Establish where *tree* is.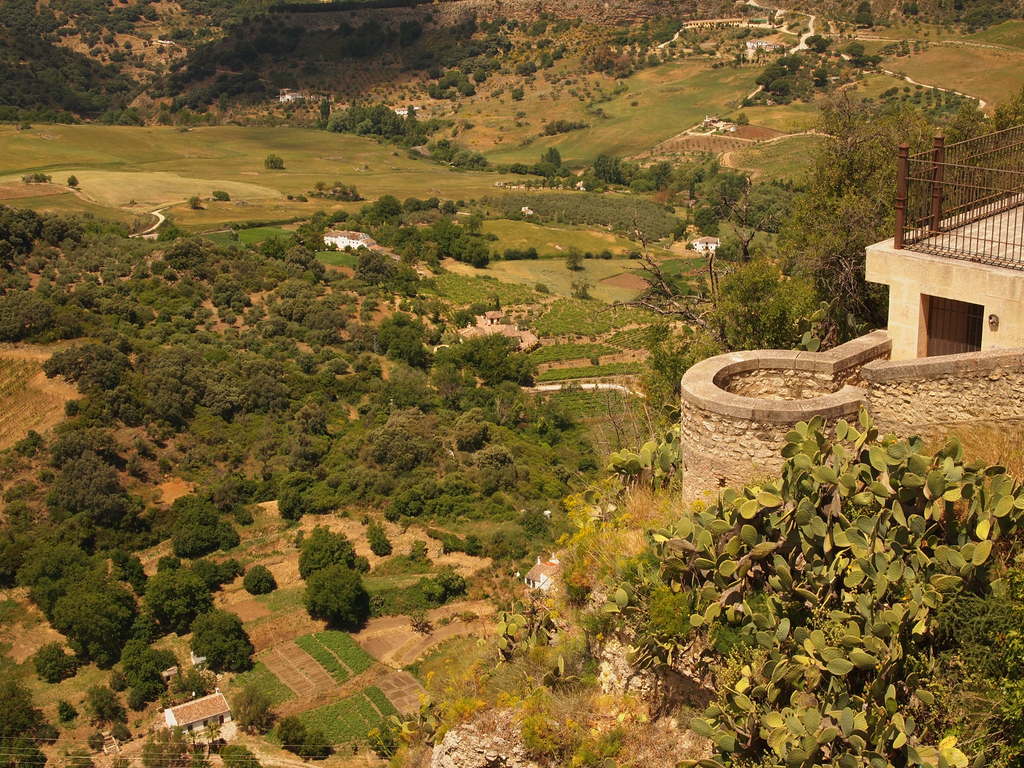
Established at 226/678/276/733.
